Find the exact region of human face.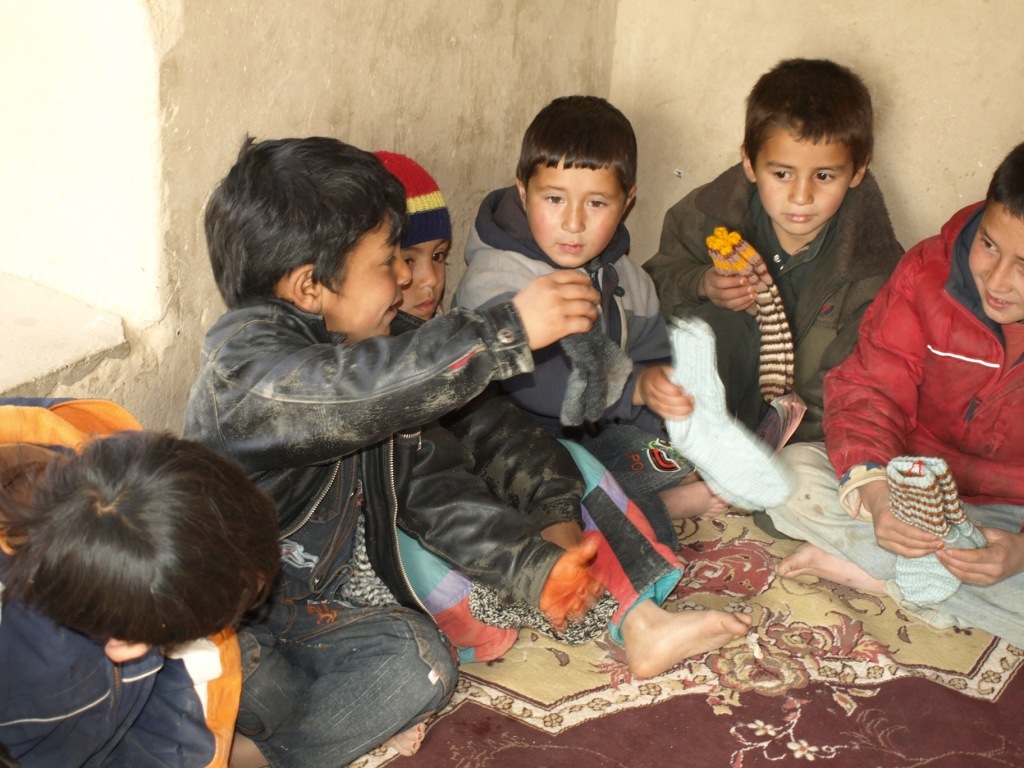
Exact region: 324/217/412/343.
